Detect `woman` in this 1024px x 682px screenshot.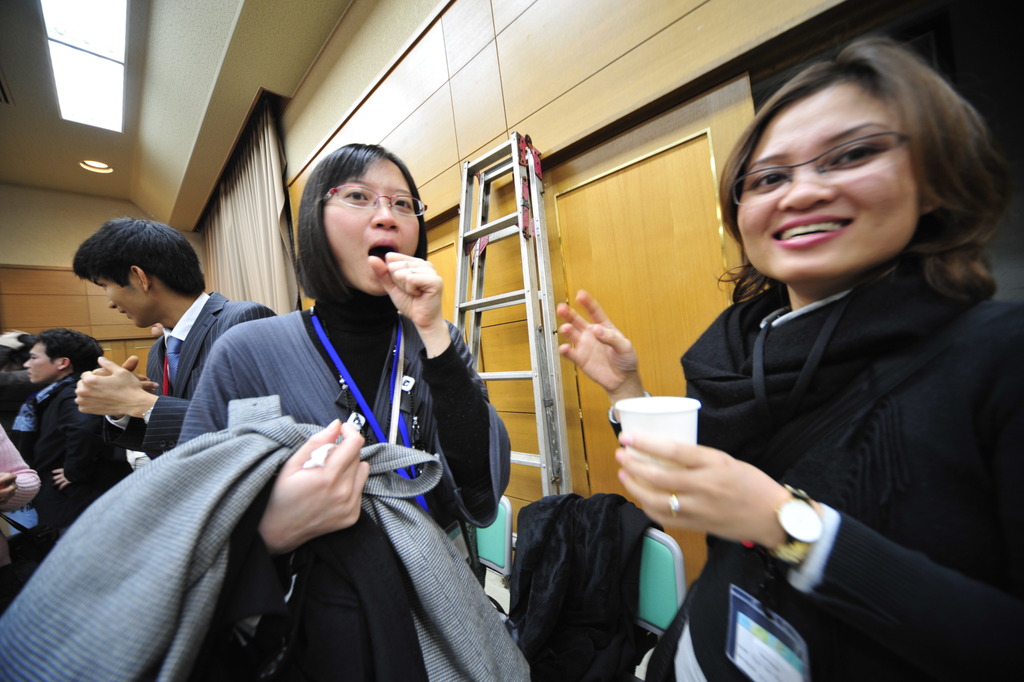
Detection: <region>170, 138, 510, 679</region>.
